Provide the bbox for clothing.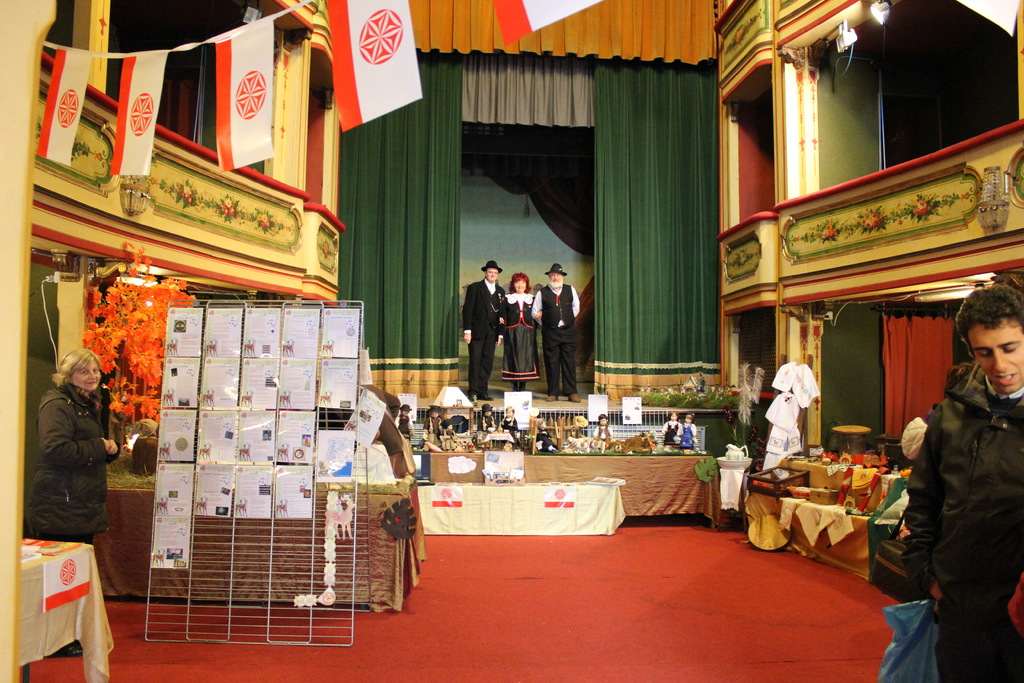
left=536, top=425, right=556, bottom=454.
